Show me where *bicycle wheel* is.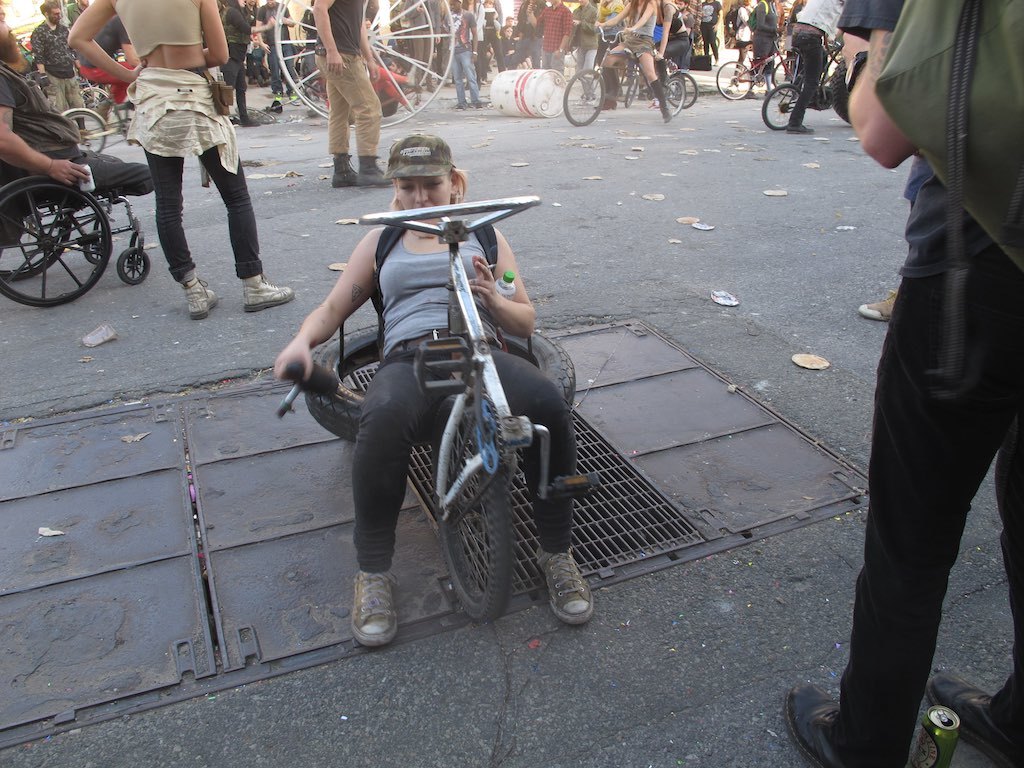
*bicycle wheel* is at bbox=[666, 70, 698, 106].
